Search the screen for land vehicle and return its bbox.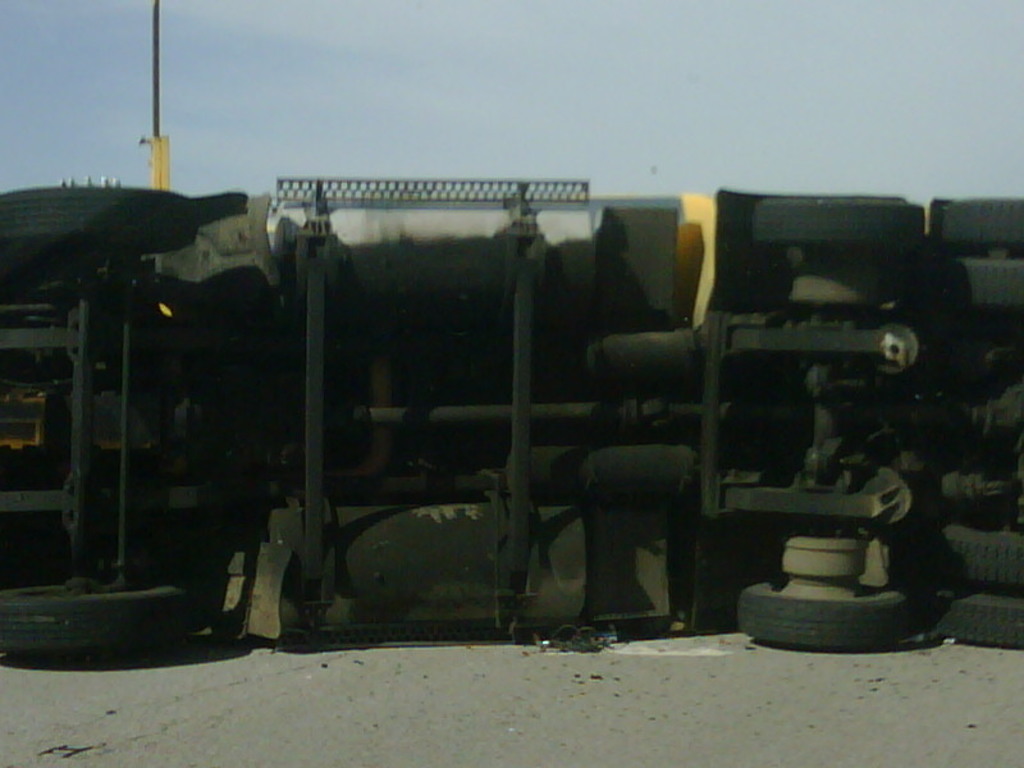
Found: Rect(0, 175, 1023, 652).
